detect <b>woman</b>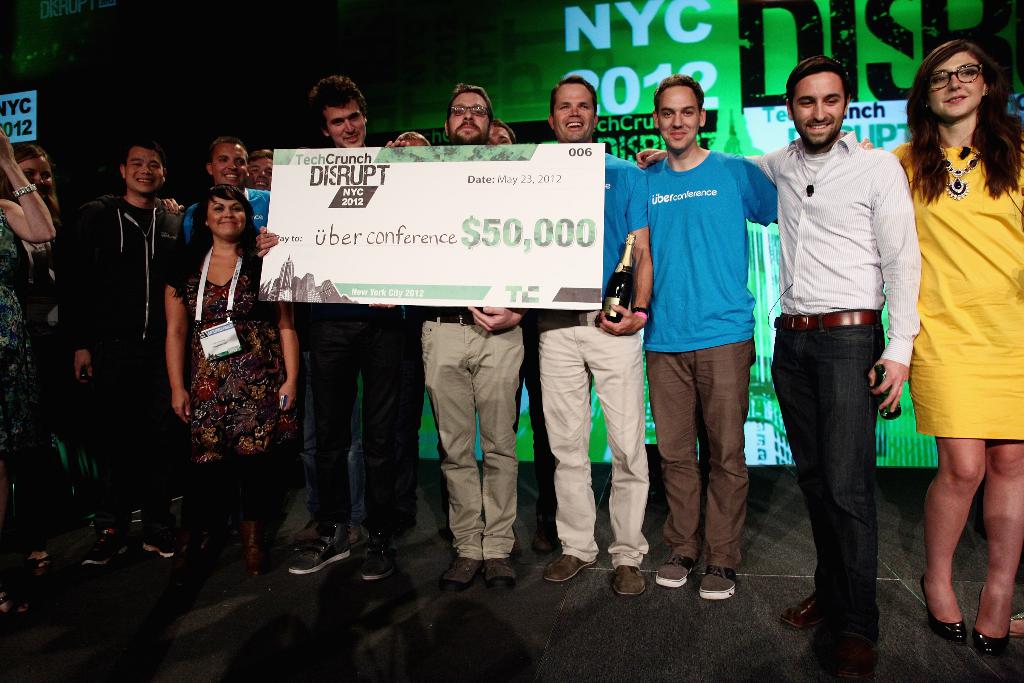
(left=0, top=136, right=59, bottom=541)
